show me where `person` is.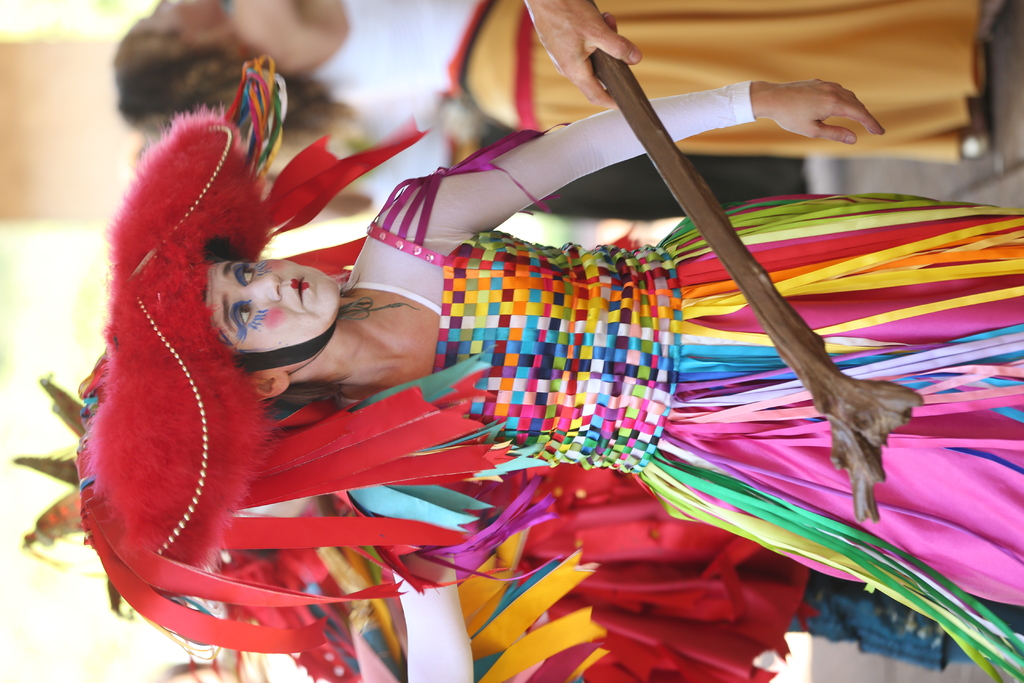
`person` is at region(518, 0, 641, 104).
